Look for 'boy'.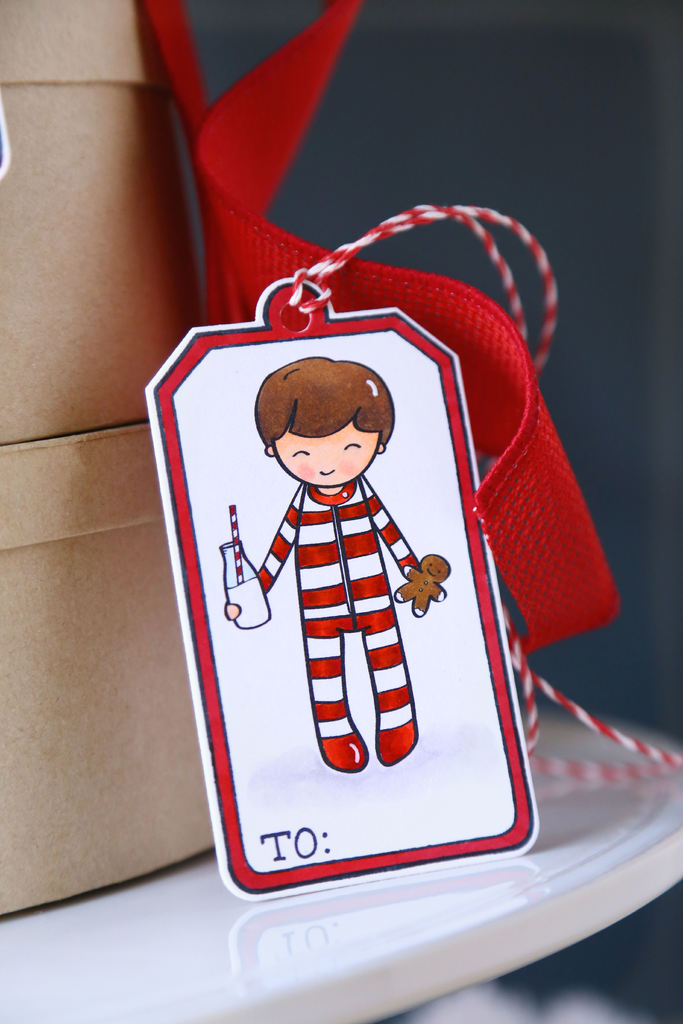
Found: box(226, 353, 443, 784).
